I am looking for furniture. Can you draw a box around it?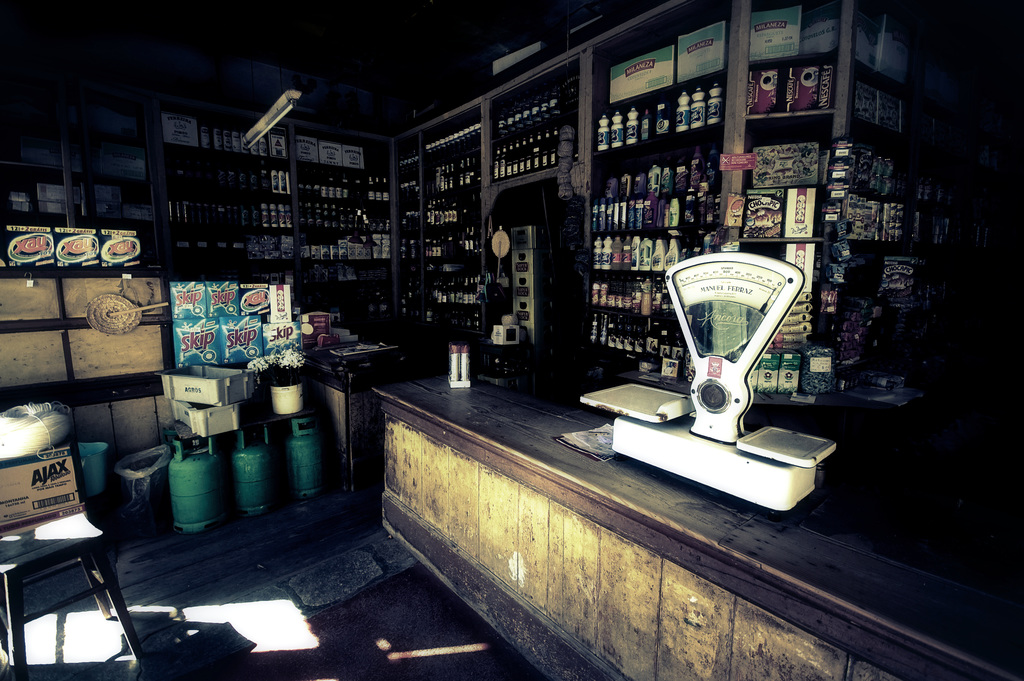
Sure, the bounding box is (left=369, top=373, right=1023, bottom=680).
